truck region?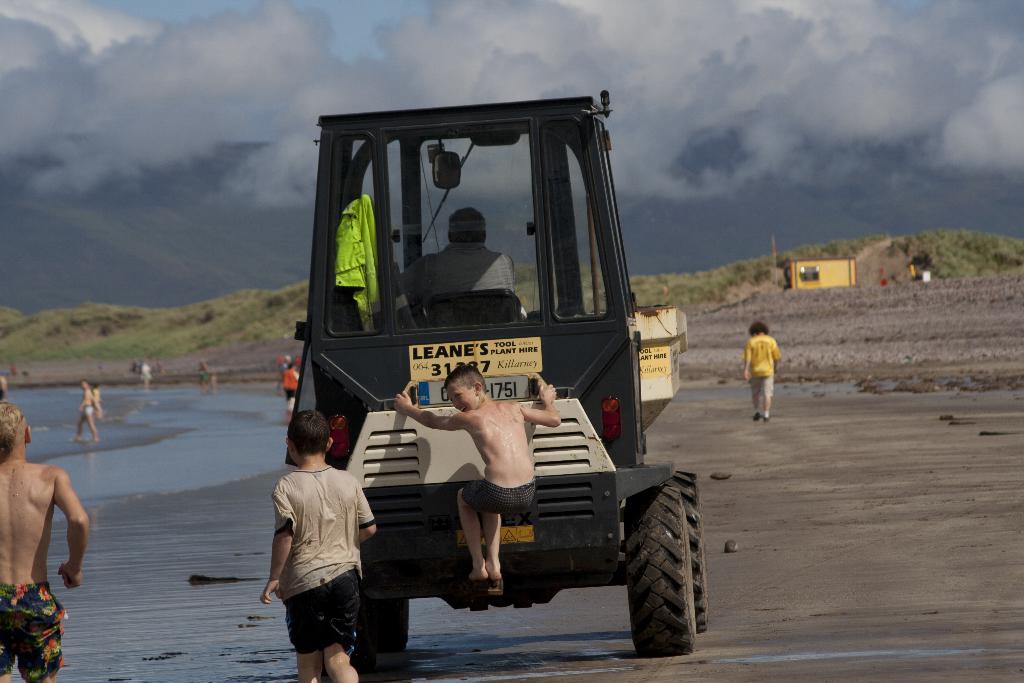
[269, 83, 692, 650]
